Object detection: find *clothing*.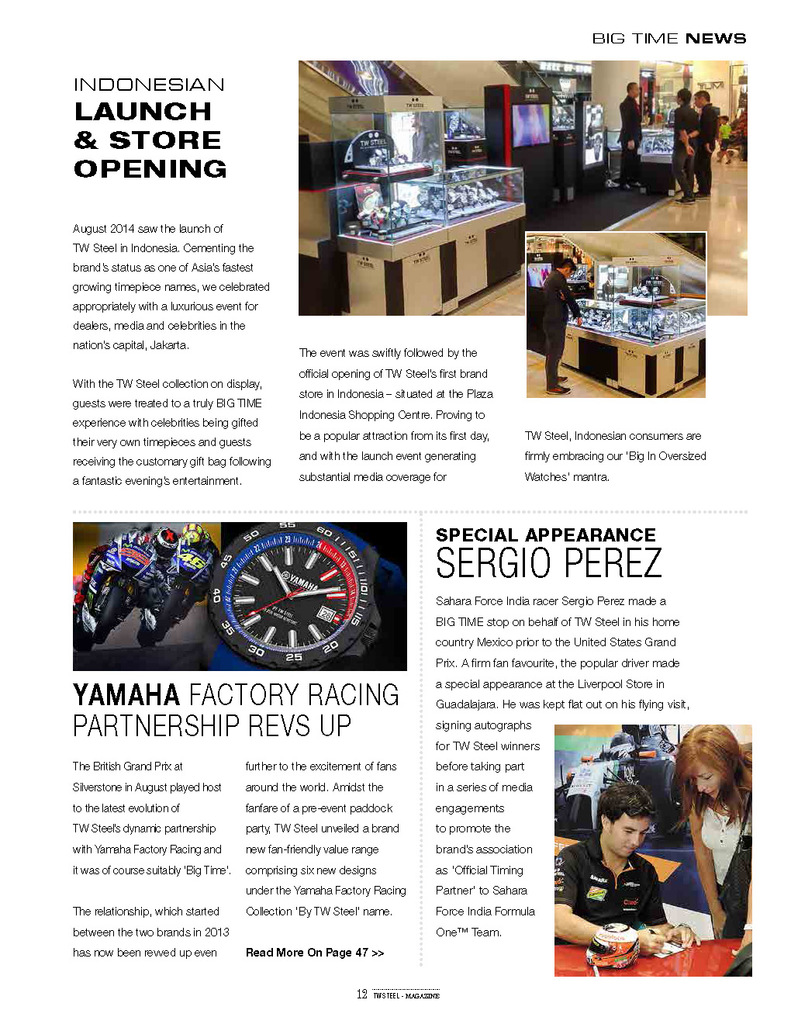
719, 123, 731, 150.
